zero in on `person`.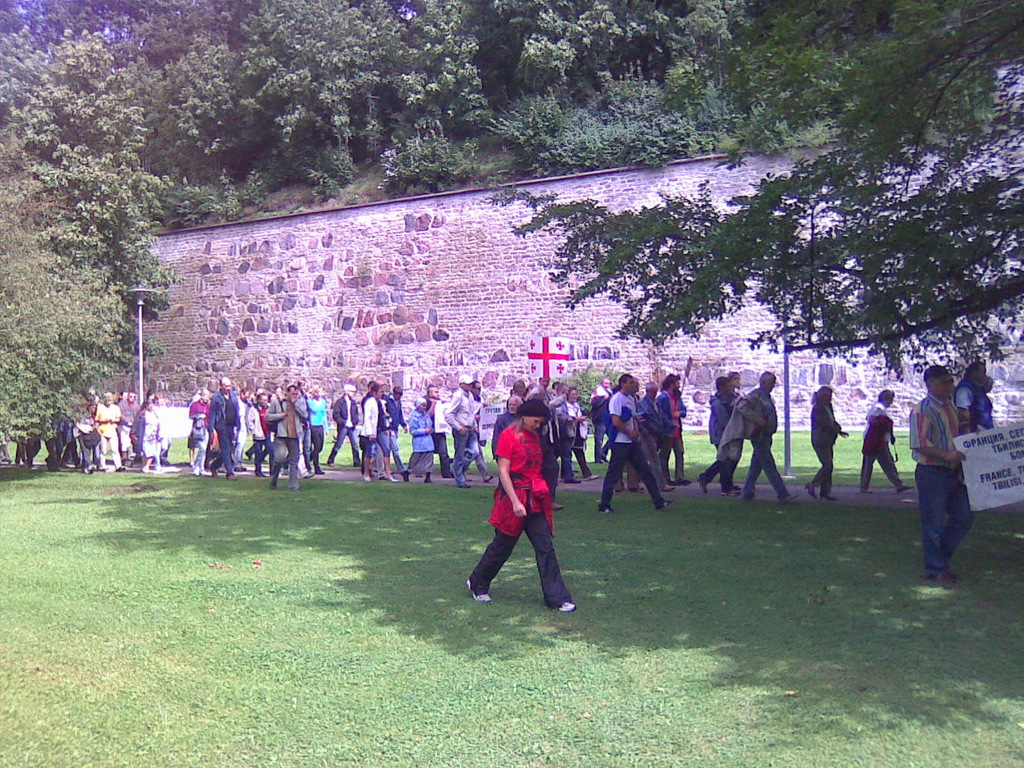
Zeroed in: left=111, top=388, right=147, bottom=458.
